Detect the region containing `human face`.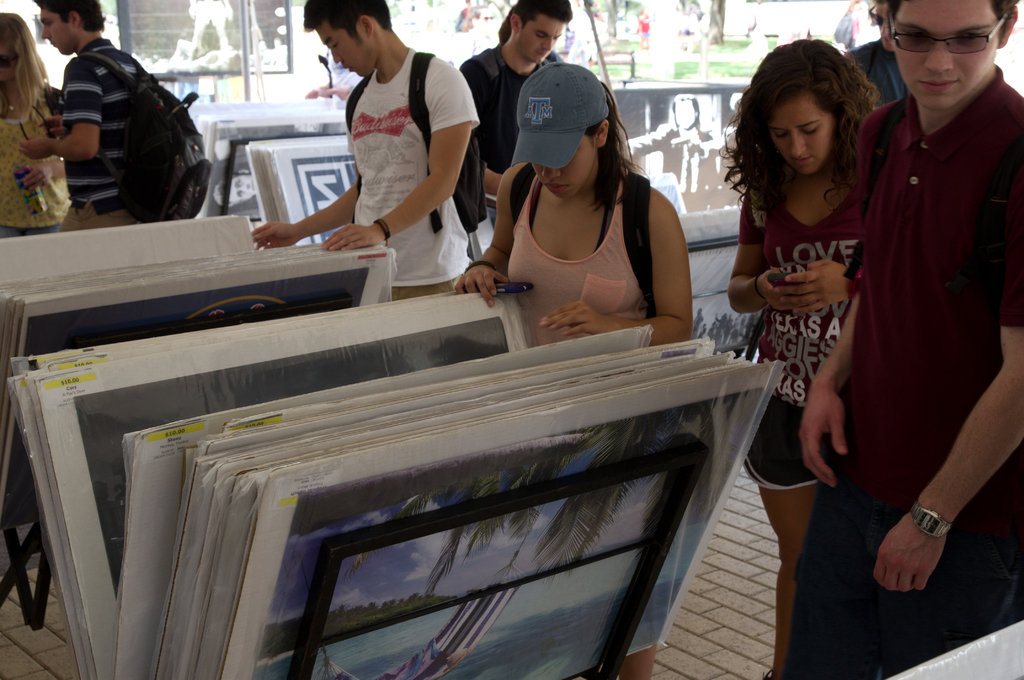
bbox(886, 0, 997, 108).
